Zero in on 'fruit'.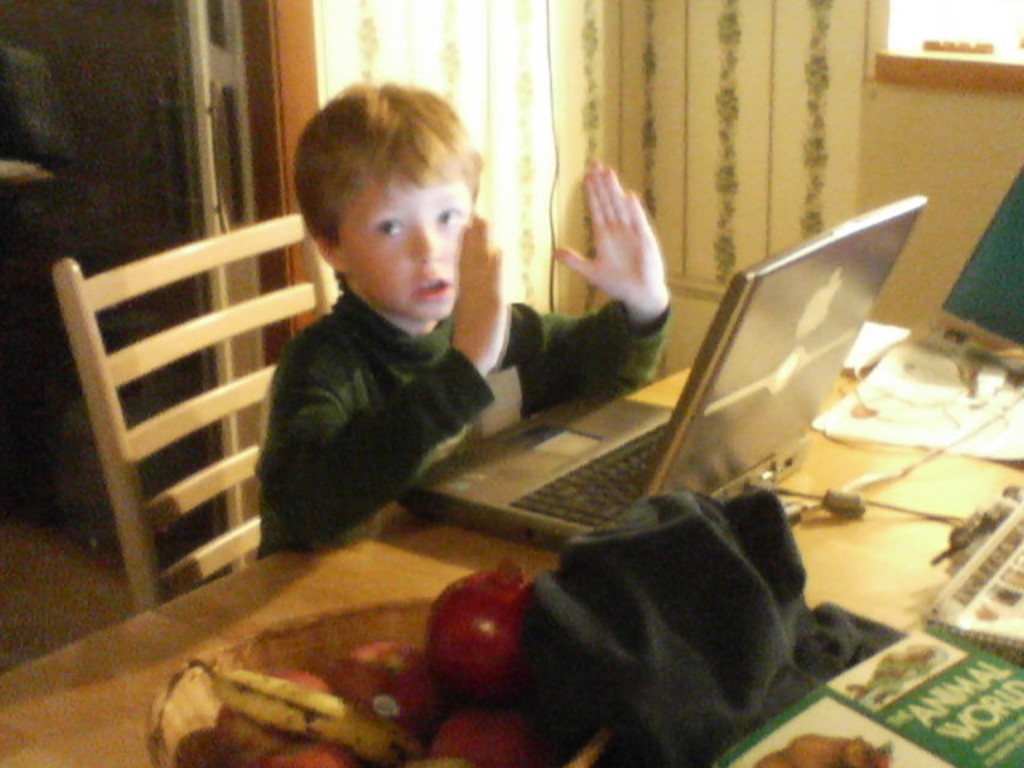
Zeroed in: region(419, 558, 531, 707).
